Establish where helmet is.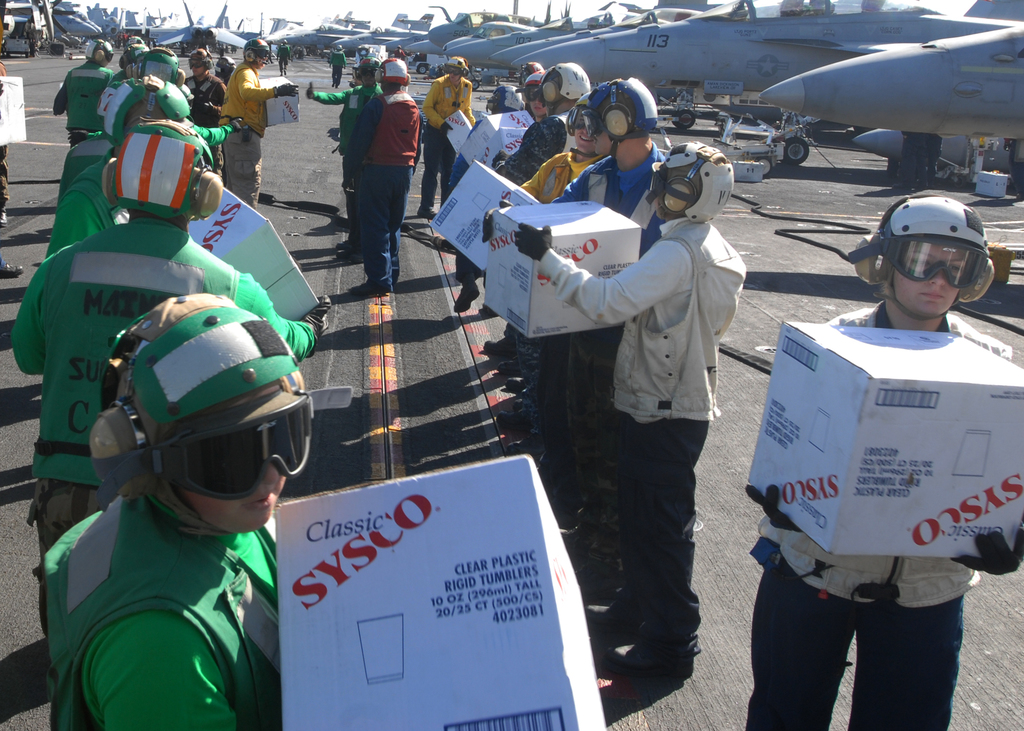
Established at [x1=348, y1=56, x2=381, y2=90].
